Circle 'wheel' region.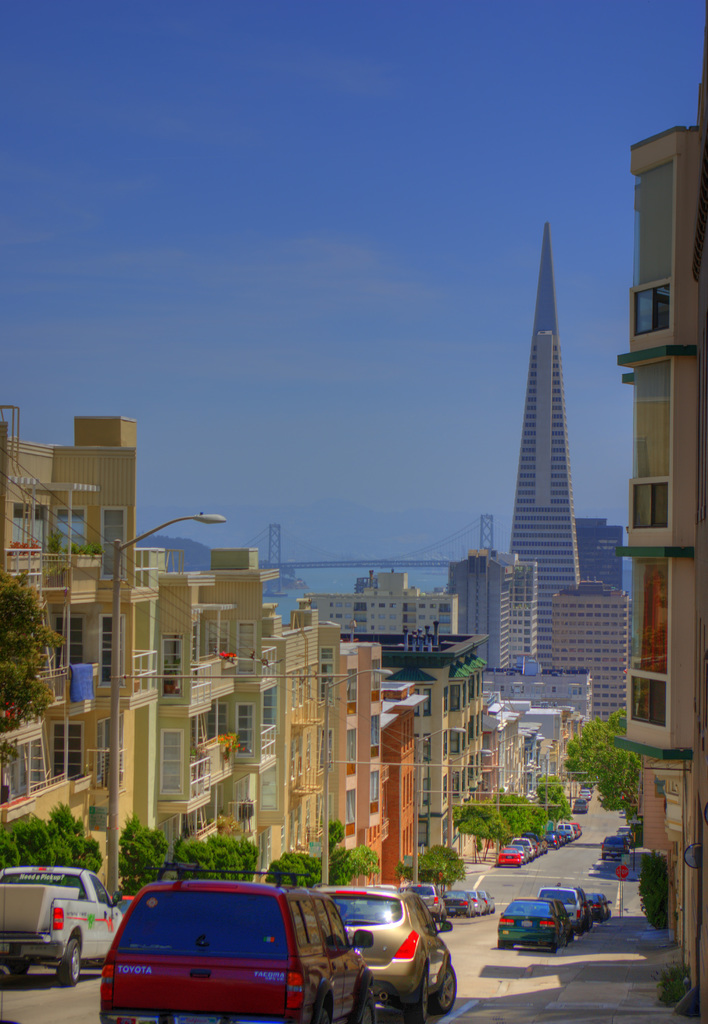
Region: region(426, 960, 466, 1021).
